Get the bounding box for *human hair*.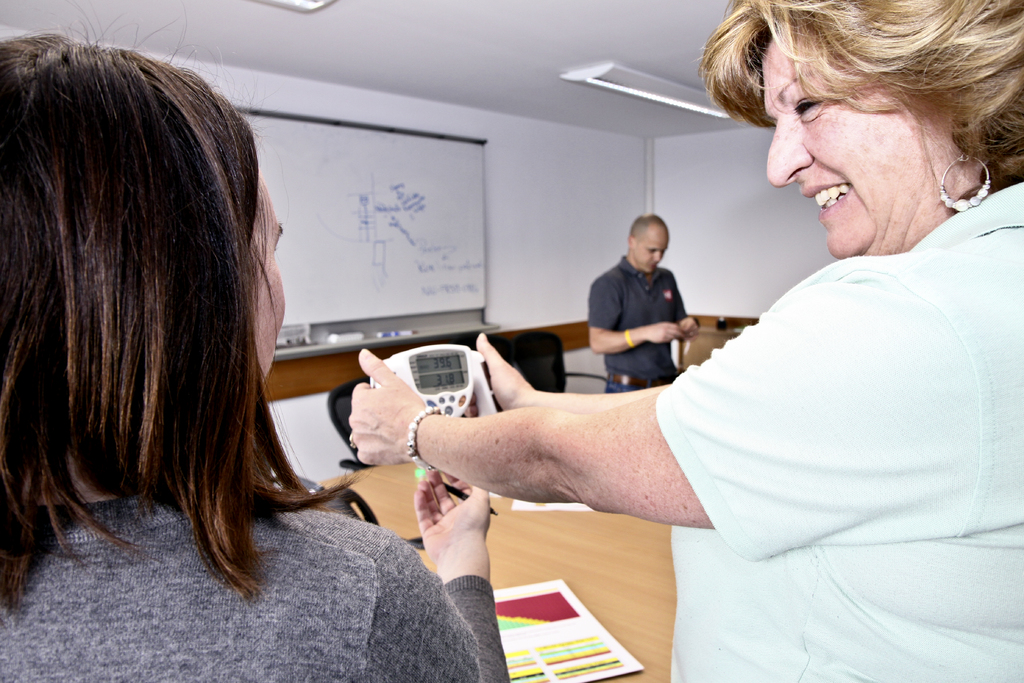
BBox(6, 29, 294, 610).
